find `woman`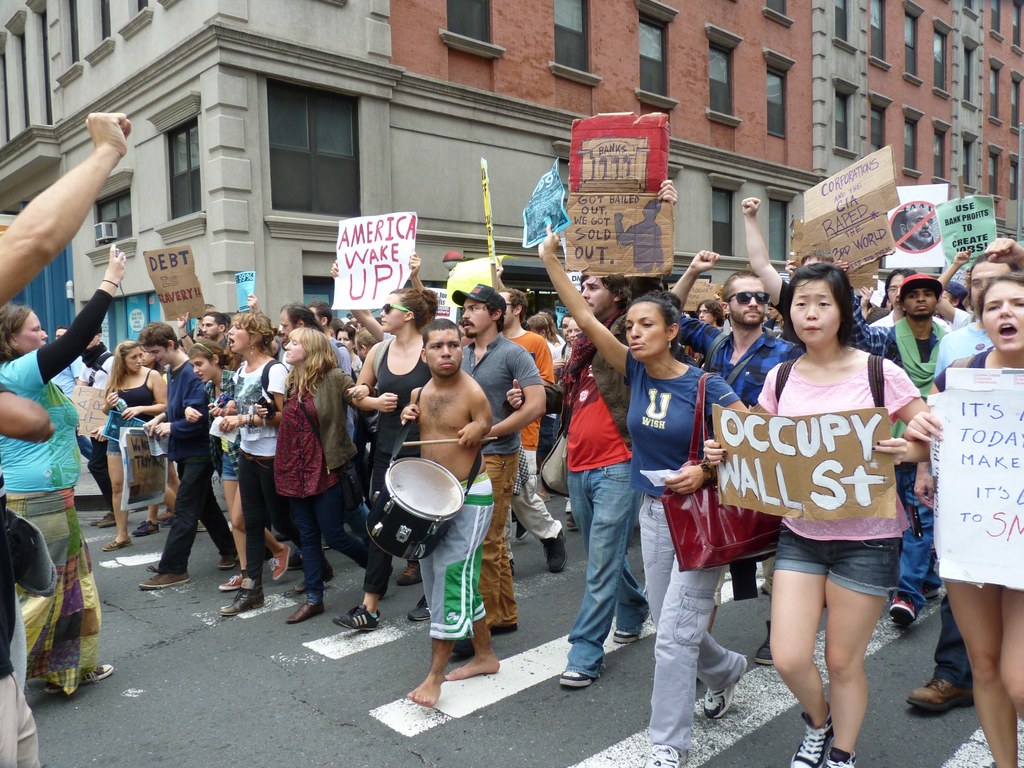
<region>535, 214, 753, 767</region>
